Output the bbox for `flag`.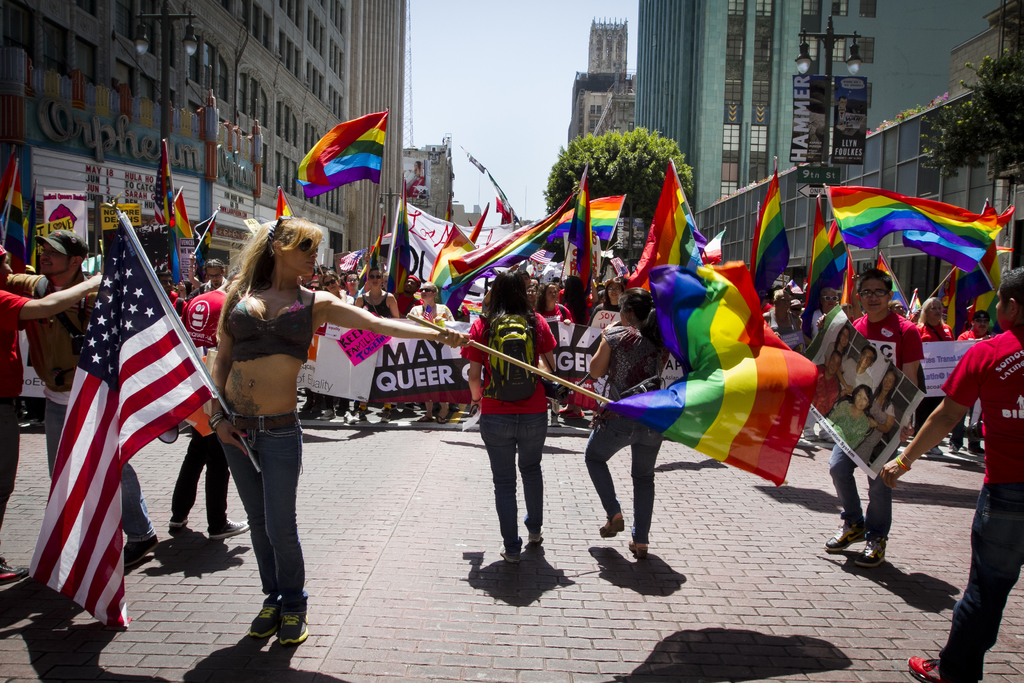
{"x1": 268, "y1": 184, "x2": 303, "y2": 226}.
